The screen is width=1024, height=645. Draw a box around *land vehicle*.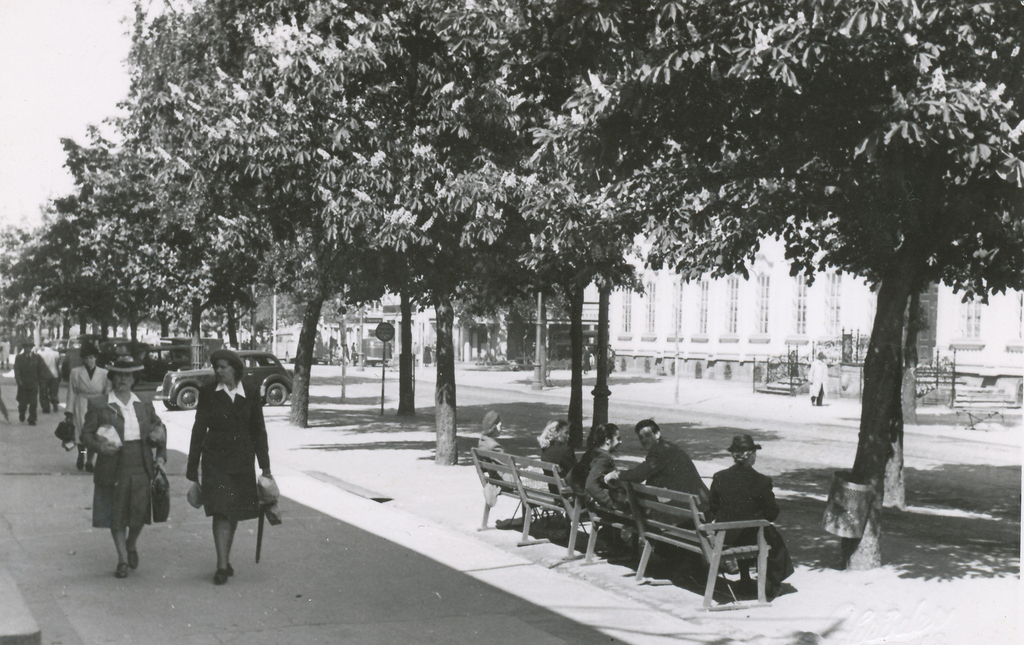
box(61, 332, 105, 382).
